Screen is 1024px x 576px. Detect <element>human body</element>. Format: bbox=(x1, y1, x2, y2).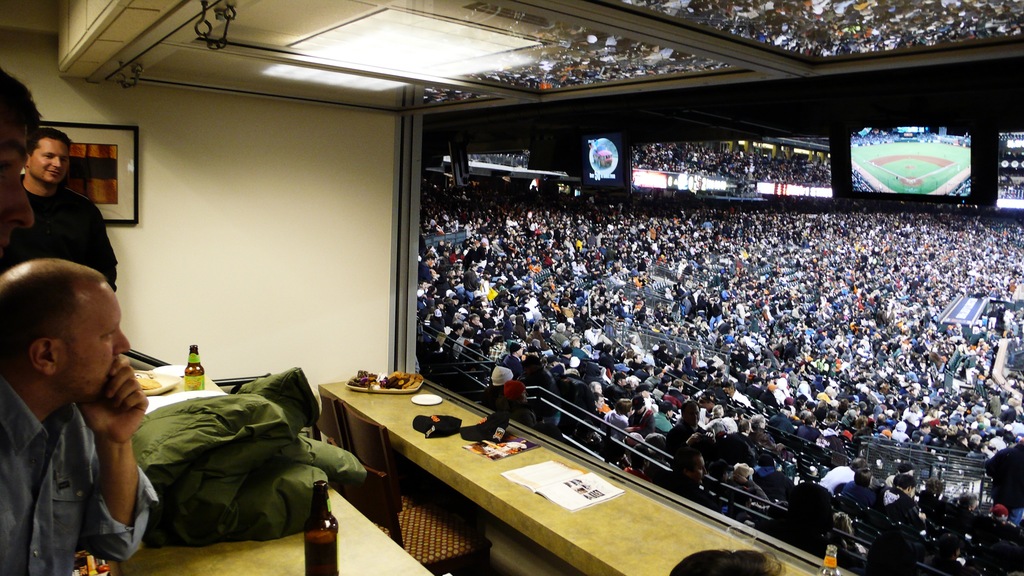
bbox=(833, 456, 950, 471).
